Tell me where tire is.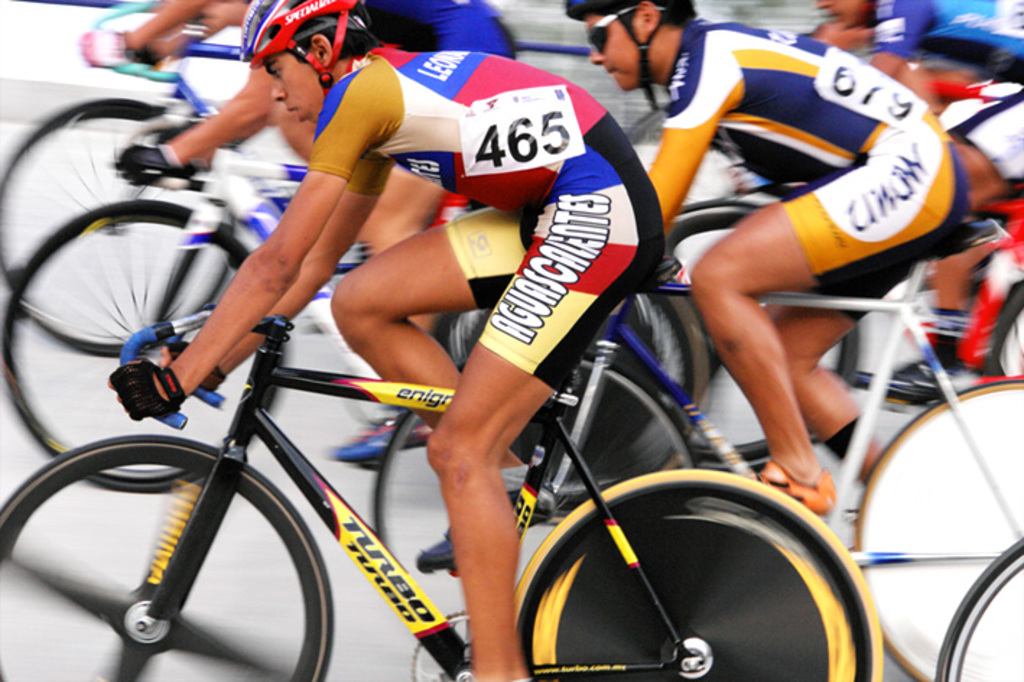
tire is at [x1=624, y1=195, x2=858, y2=475].
